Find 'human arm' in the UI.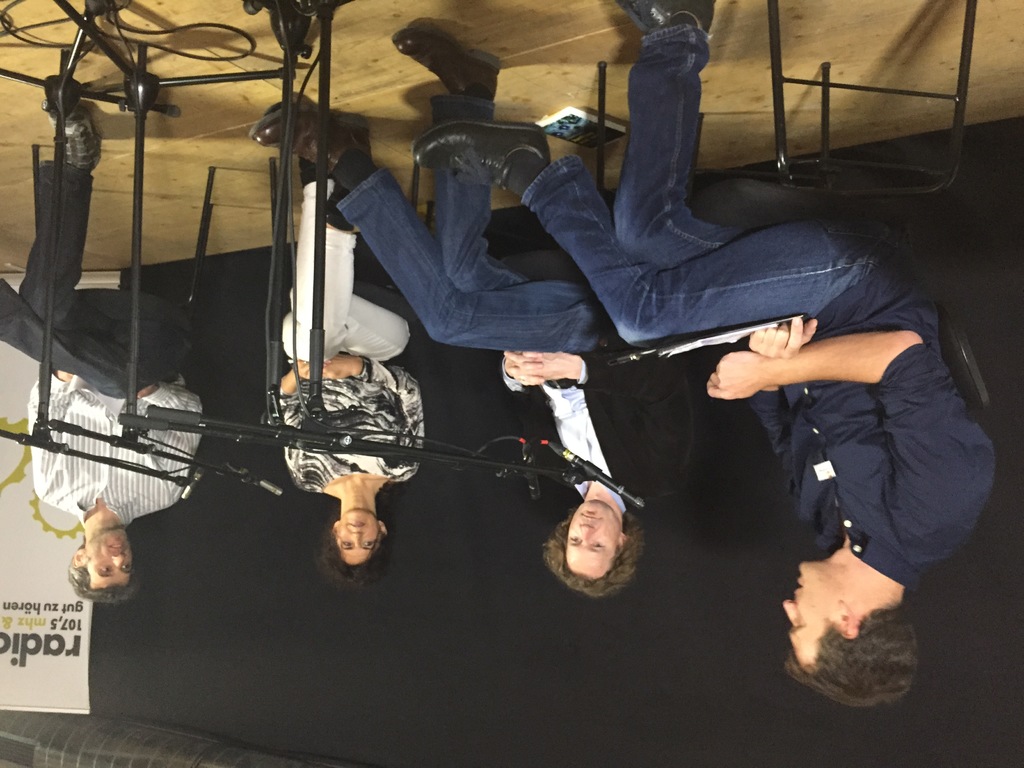
UI element at locate(132, 378, 212, 511).
